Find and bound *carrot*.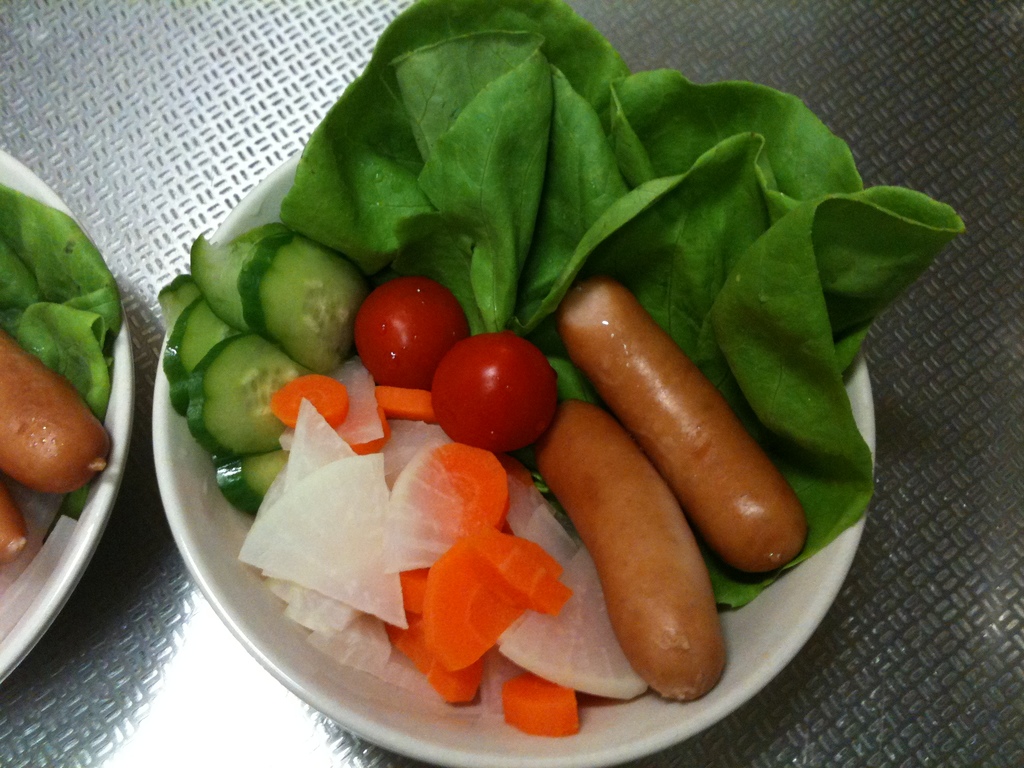
Bound: pyautogui.locateOnScreen(329, 410, 387, 451).
